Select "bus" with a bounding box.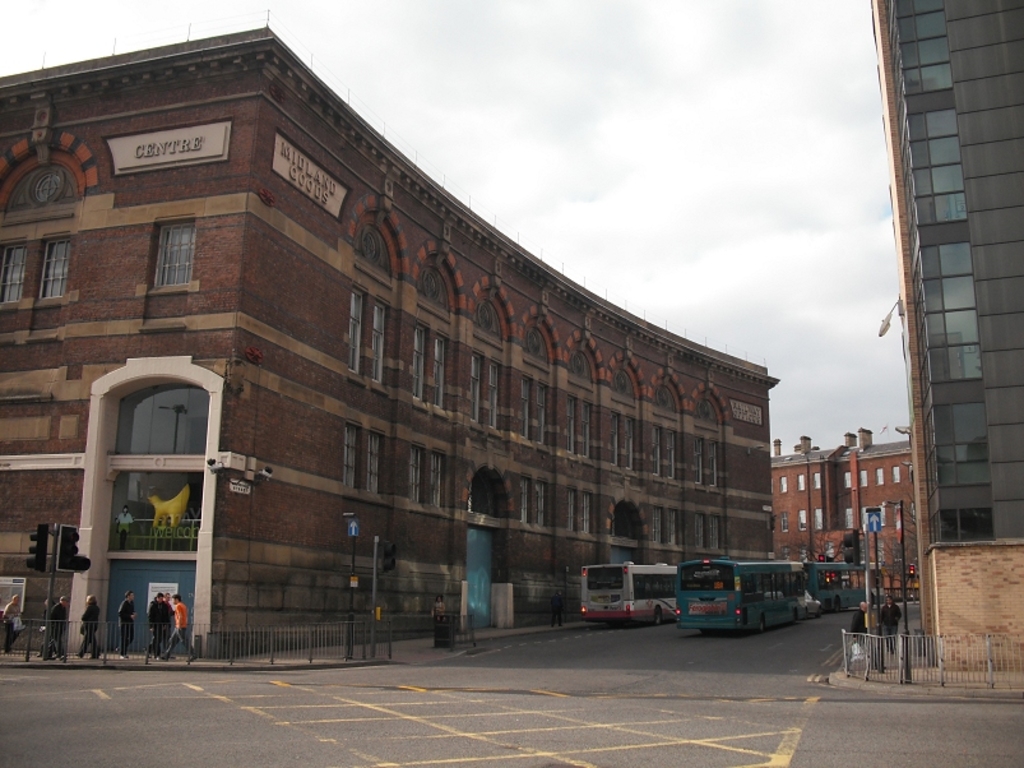
802/565/881/612.
